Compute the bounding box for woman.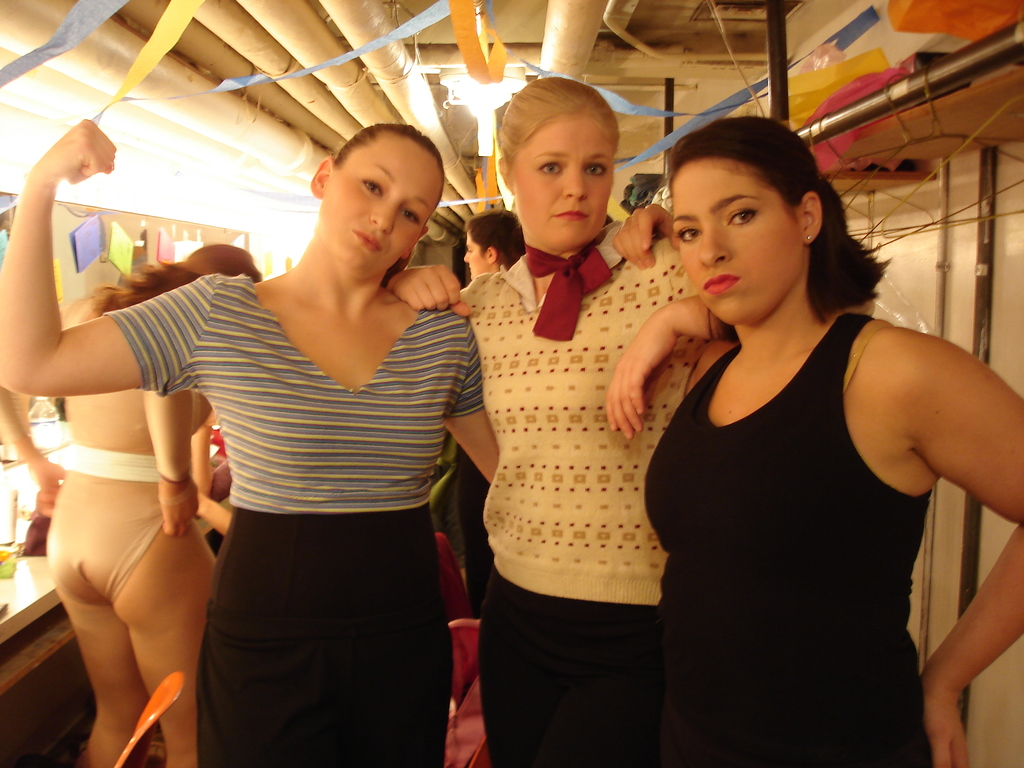
x1=396 y1=72 x2=734 y2=767.
